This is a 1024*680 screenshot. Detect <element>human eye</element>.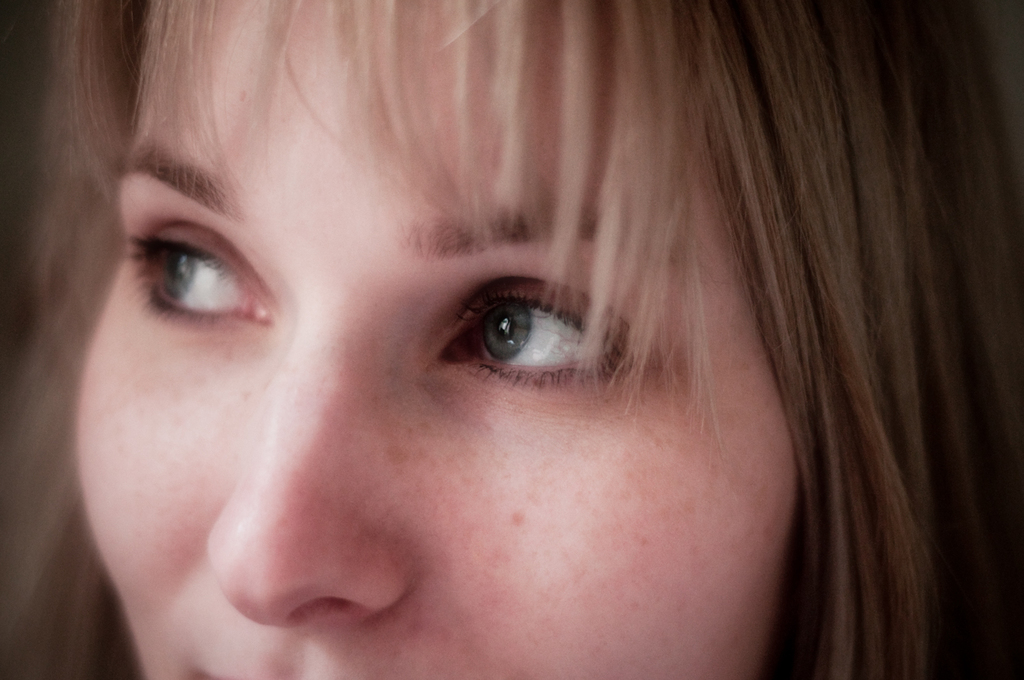
BBox(123, 214, 271, 329).
